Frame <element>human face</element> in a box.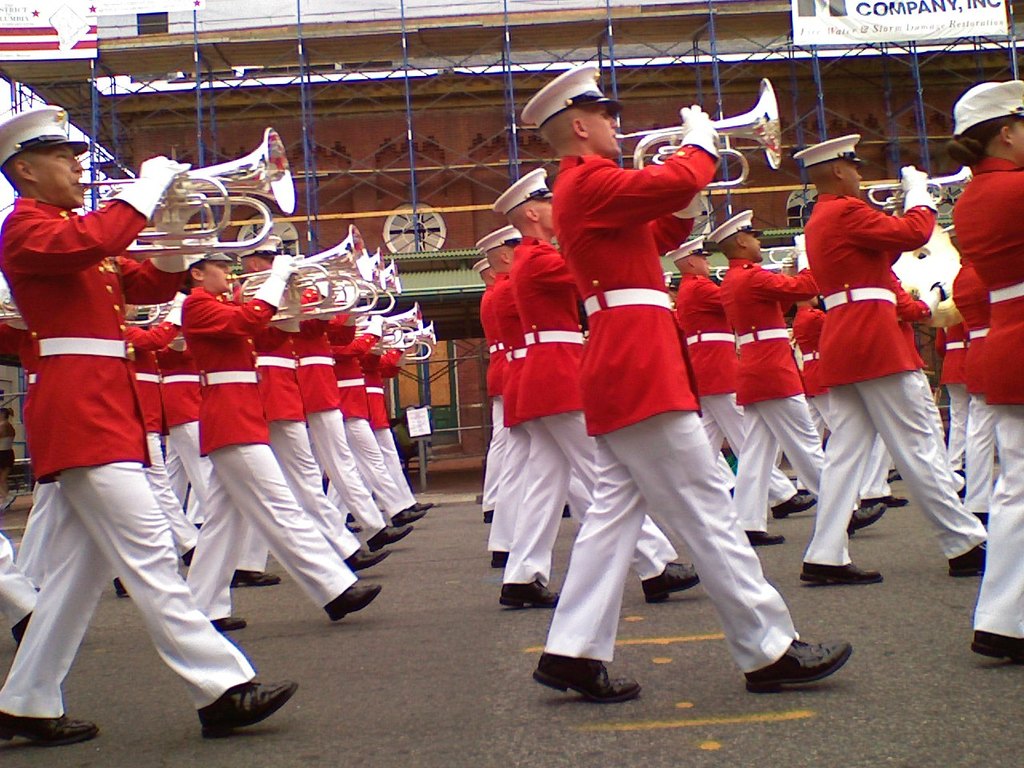
region(747, 232, 762, 262).
